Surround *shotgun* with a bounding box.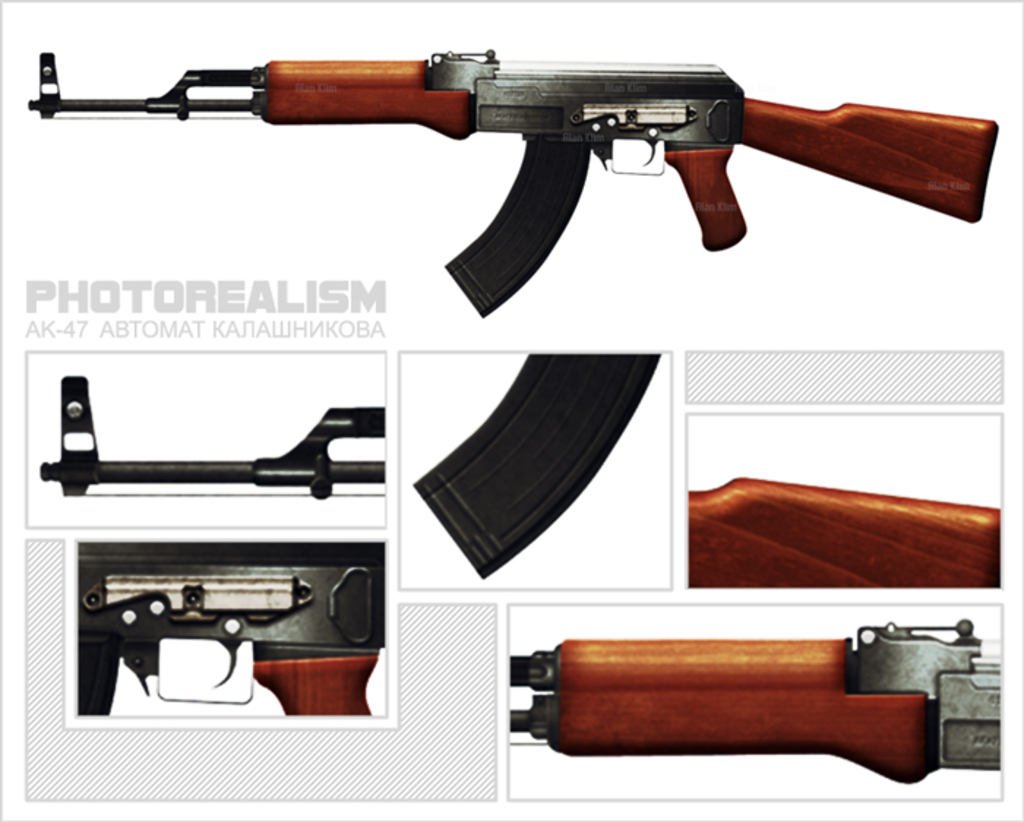
bbox(408, 348, 661, 584).
